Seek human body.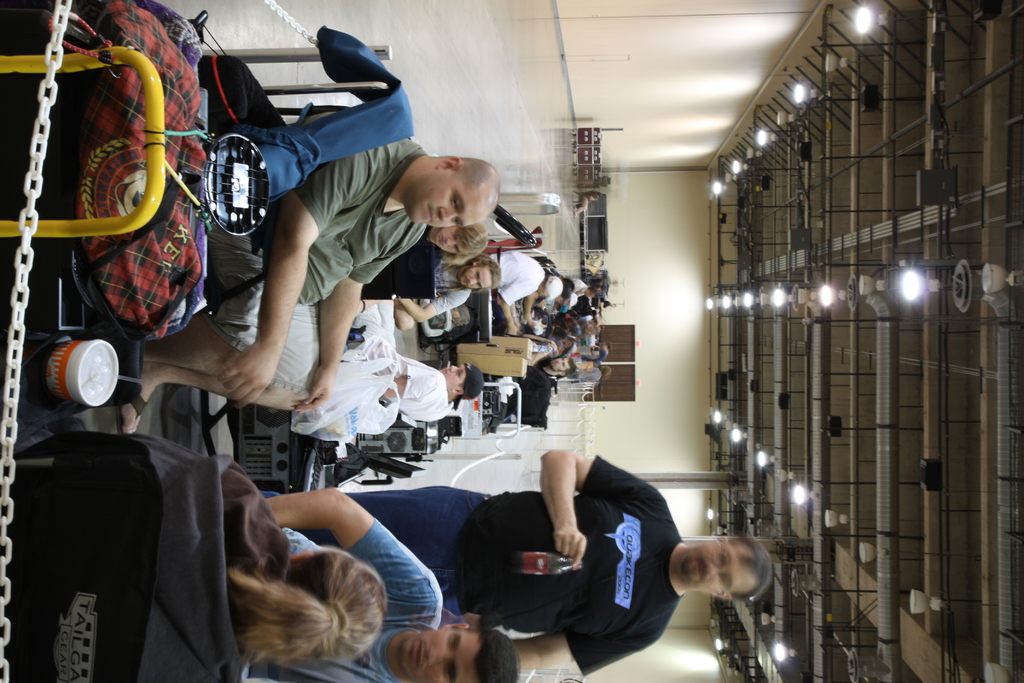
bbox=[119, 131, 498, 448].
